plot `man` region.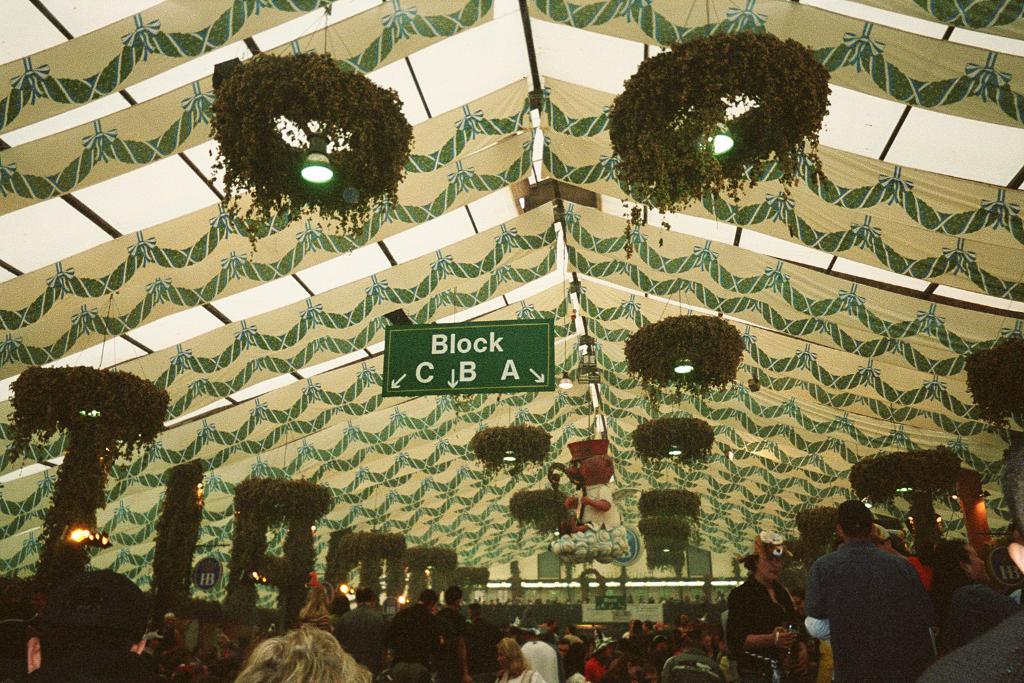
Plotted at [189,644,208,672].
